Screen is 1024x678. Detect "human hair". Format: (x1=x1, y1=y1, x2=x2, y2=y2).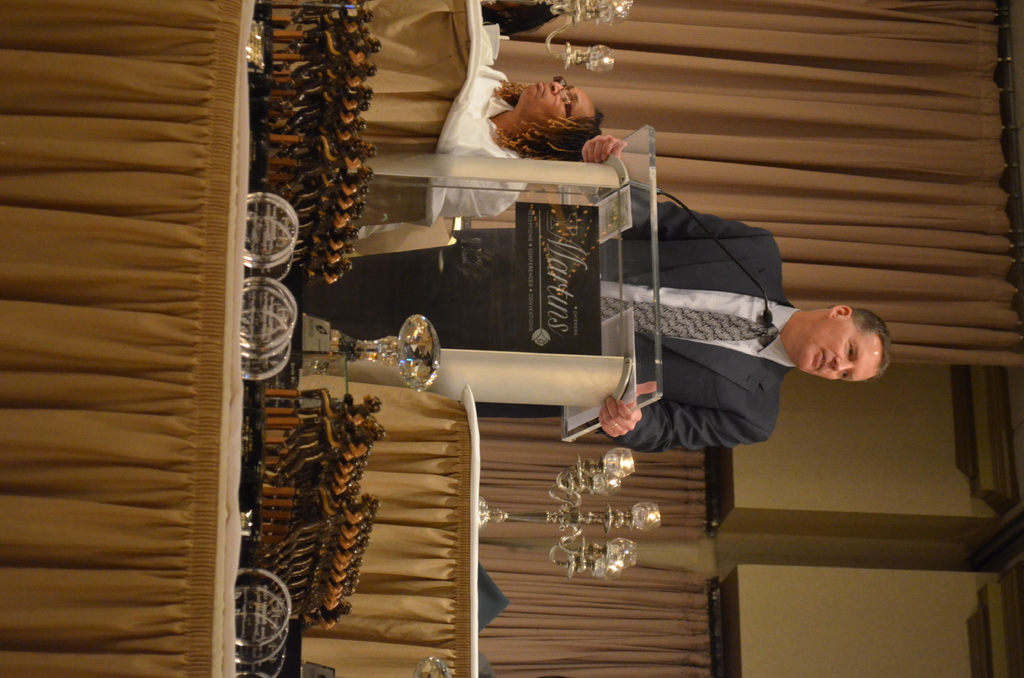
(x1=498, y1=93, x2=603, y2=158).
